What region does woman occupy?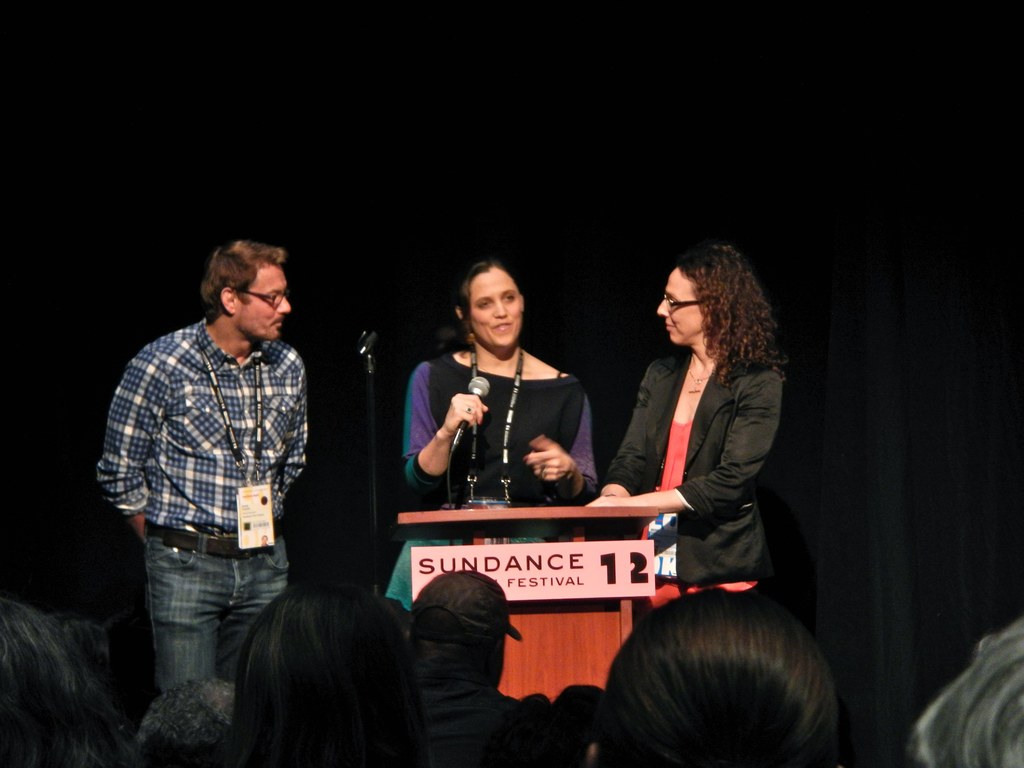
{"x1": 223, "y1": 578, "x2": 432, "y2": 767}.
